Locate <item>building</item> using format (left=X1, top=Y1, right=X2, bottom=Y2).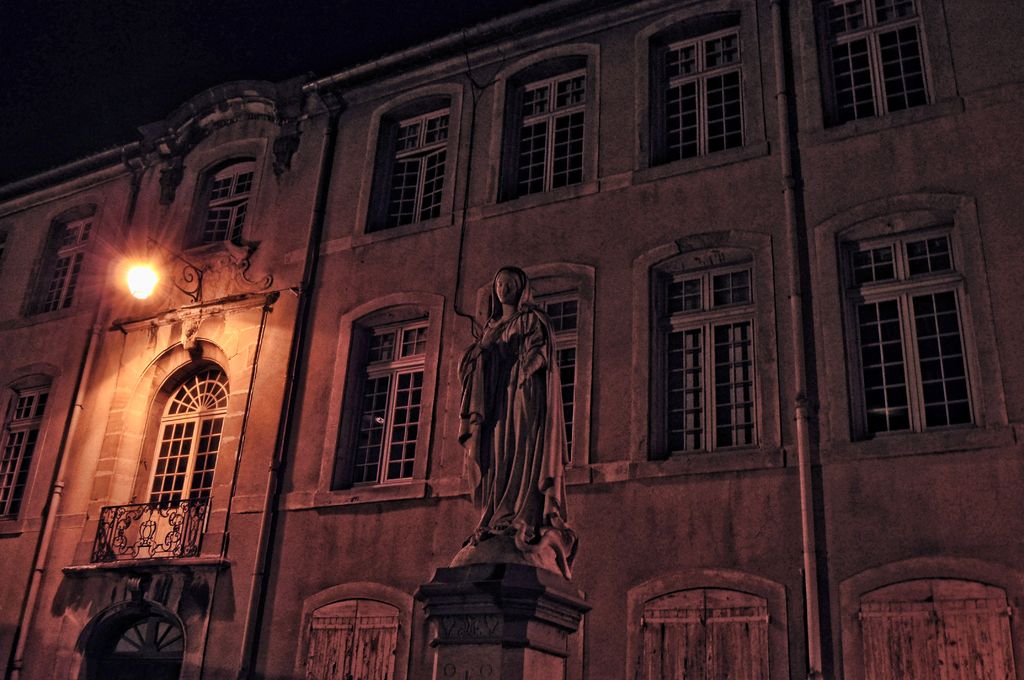
(left=0, top=0, right=1023, bottom=679).
